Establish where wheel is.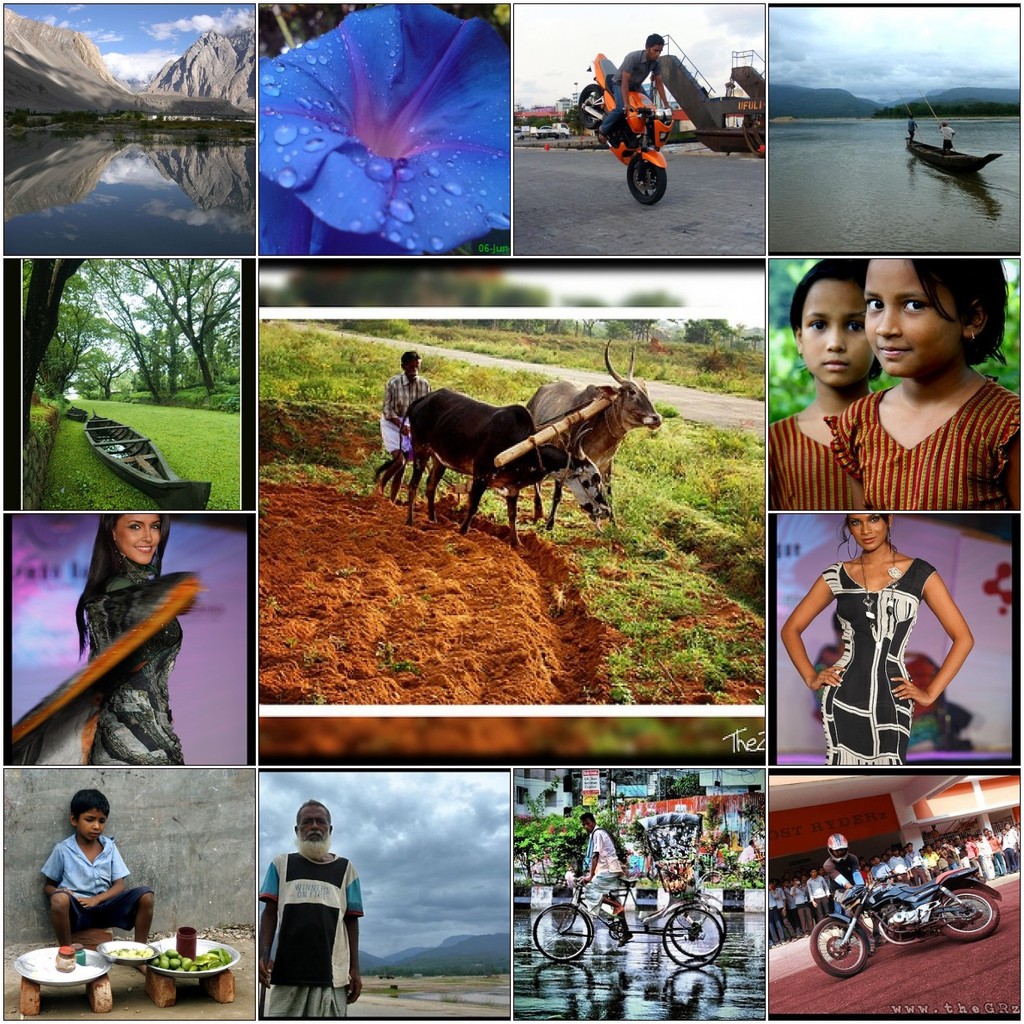
Established at 662, 904, 720, 971.
